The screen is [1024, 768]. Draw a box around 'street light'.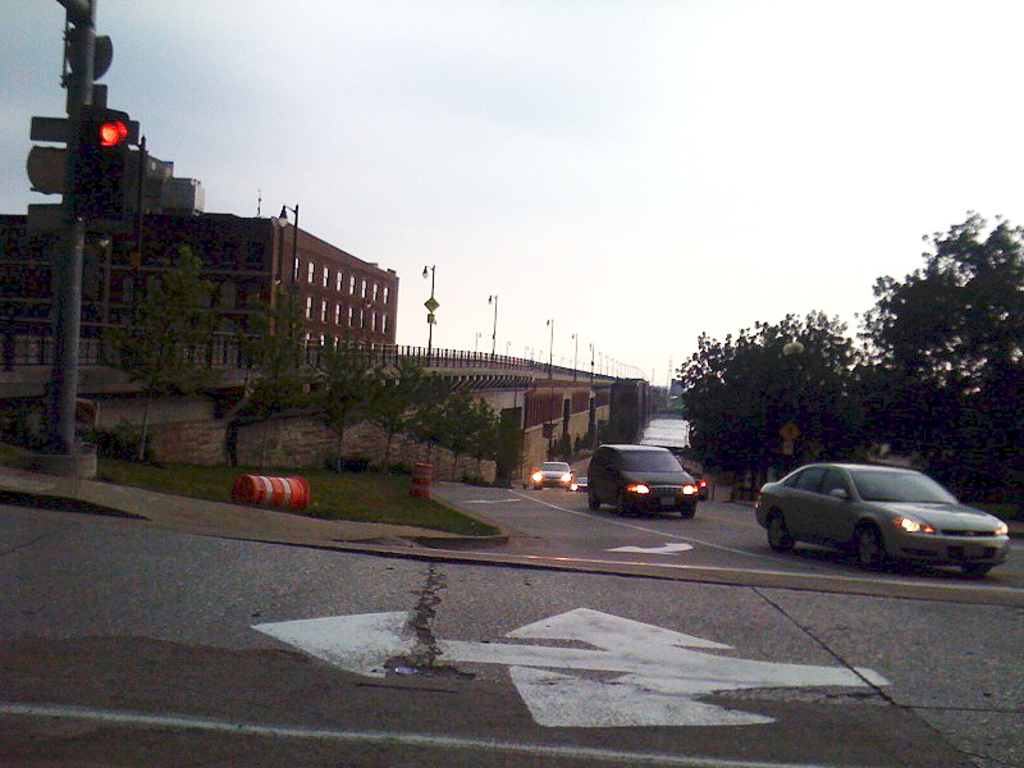
box=[559, 356, 566, 371].
